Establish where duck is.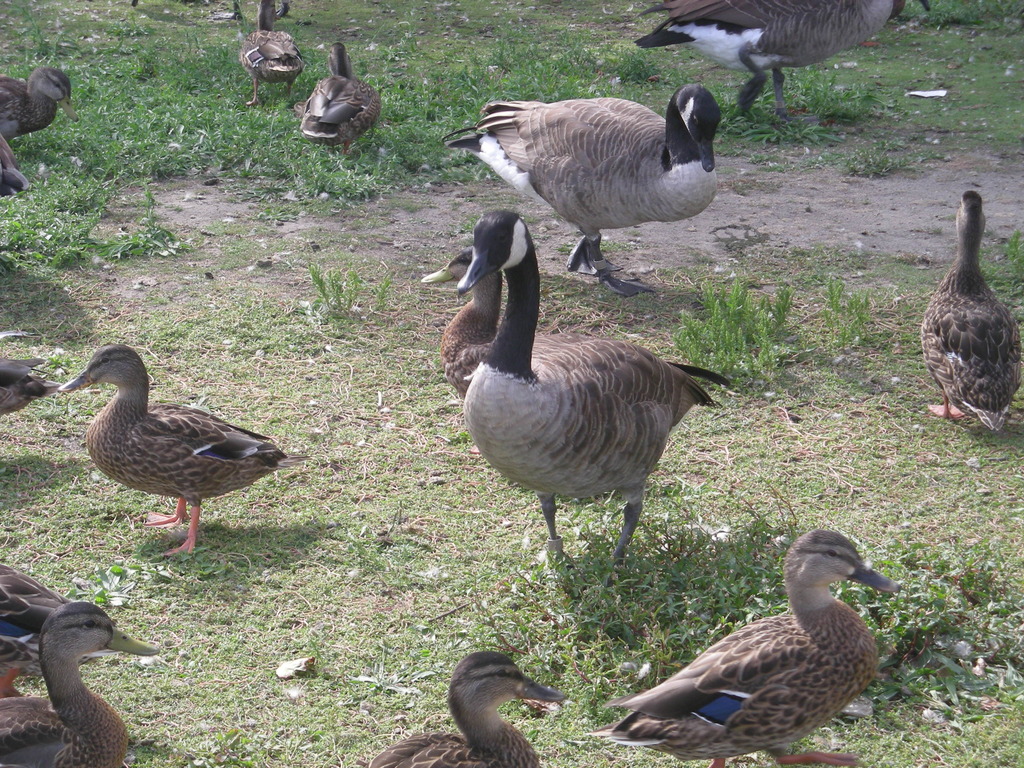
Established at BBox(20, 59, 74, 108).
